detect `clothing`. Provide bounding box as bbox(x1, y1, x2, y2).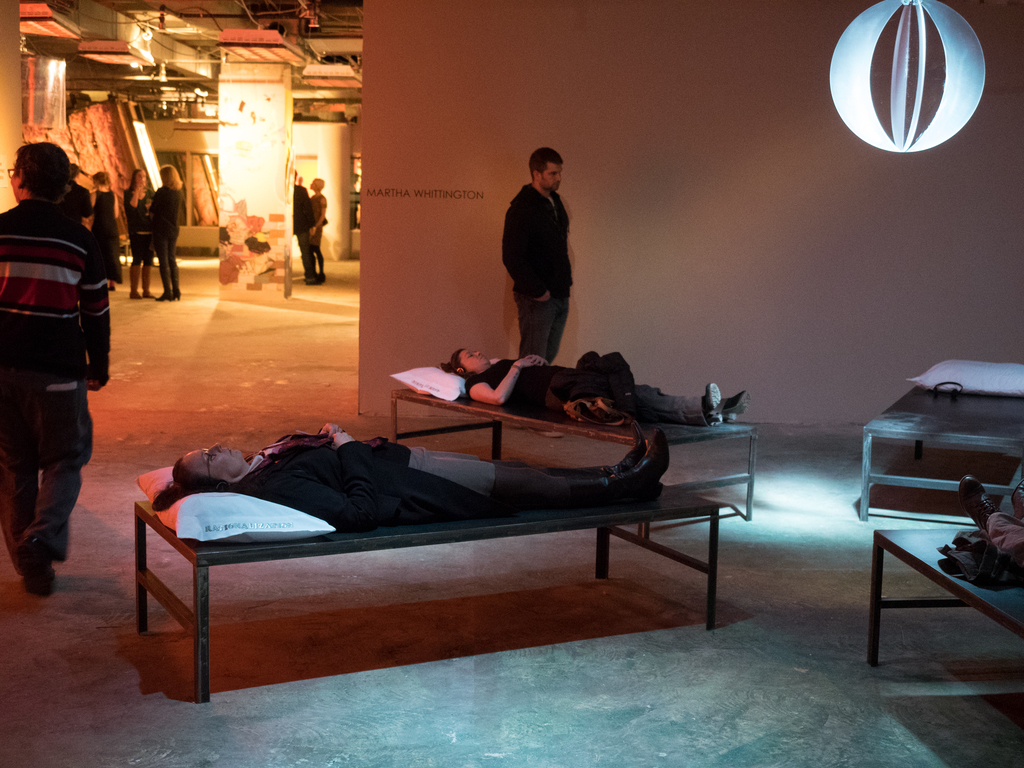
bbox(153, 188, 179, 291).
